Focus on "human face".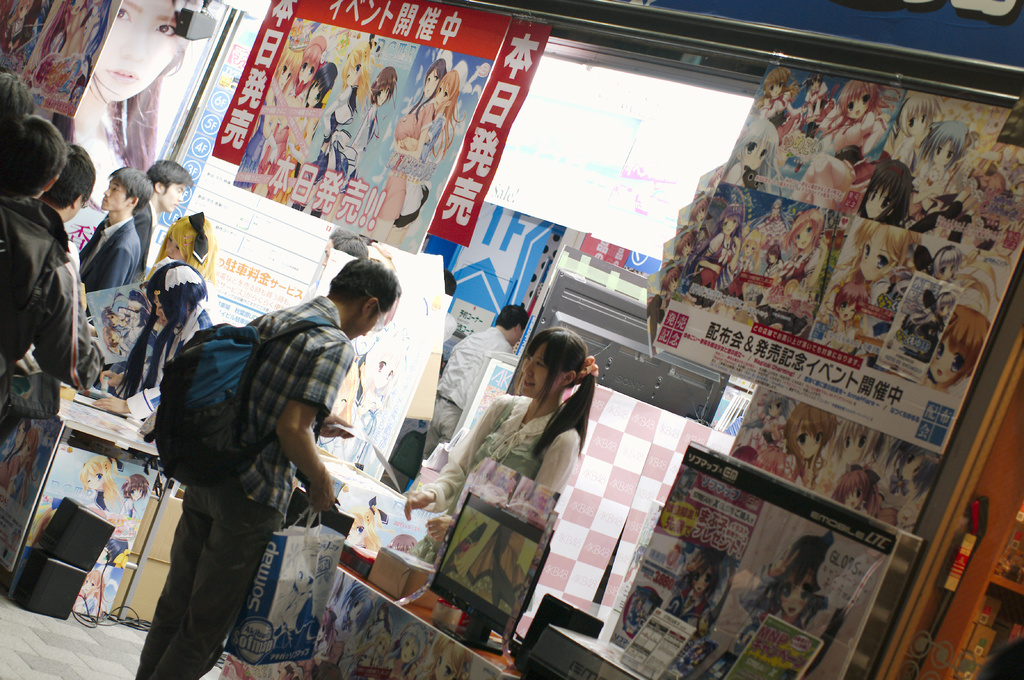
Focused at {"left": 939, "top": 262, "right": 955, "bottom": 278}.
